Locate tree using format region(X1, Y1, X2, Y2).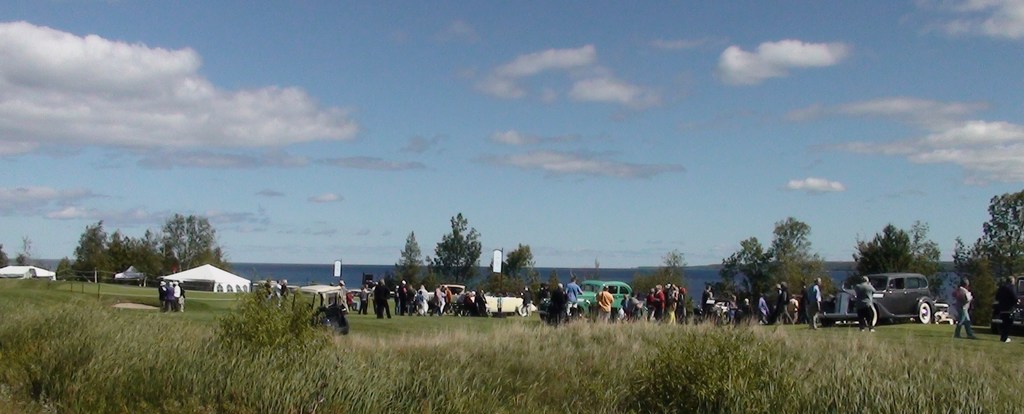
region(984, 189, 1023, 308).
